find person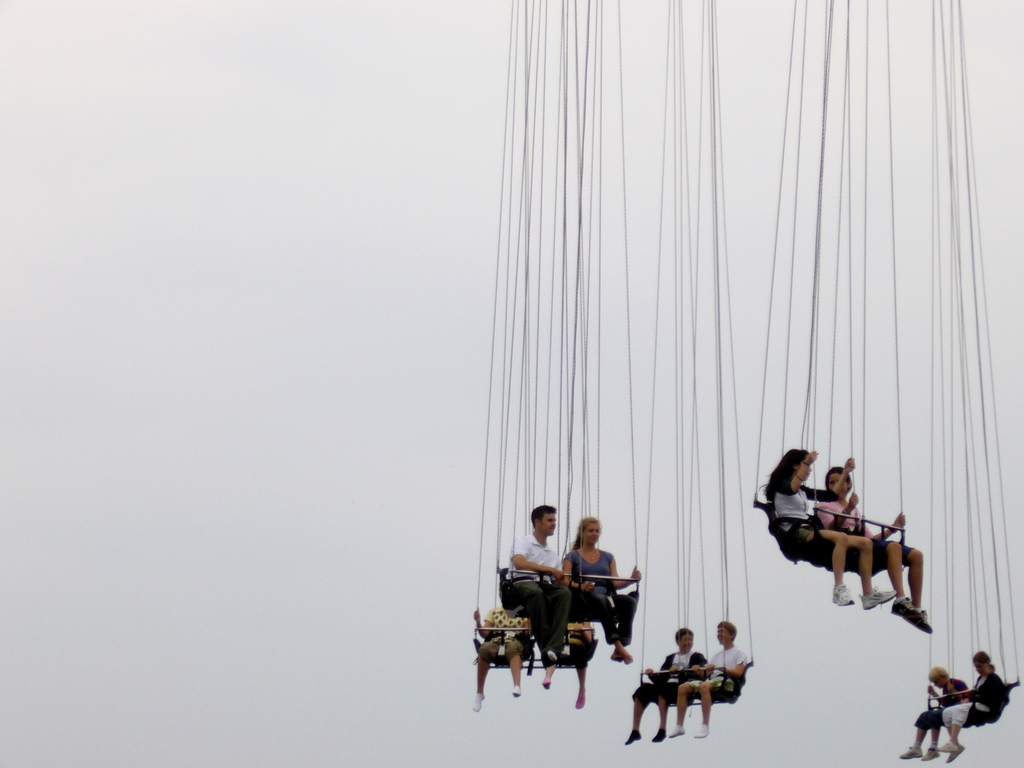
(x1=666, y1=618, x2=757, y2=737)
